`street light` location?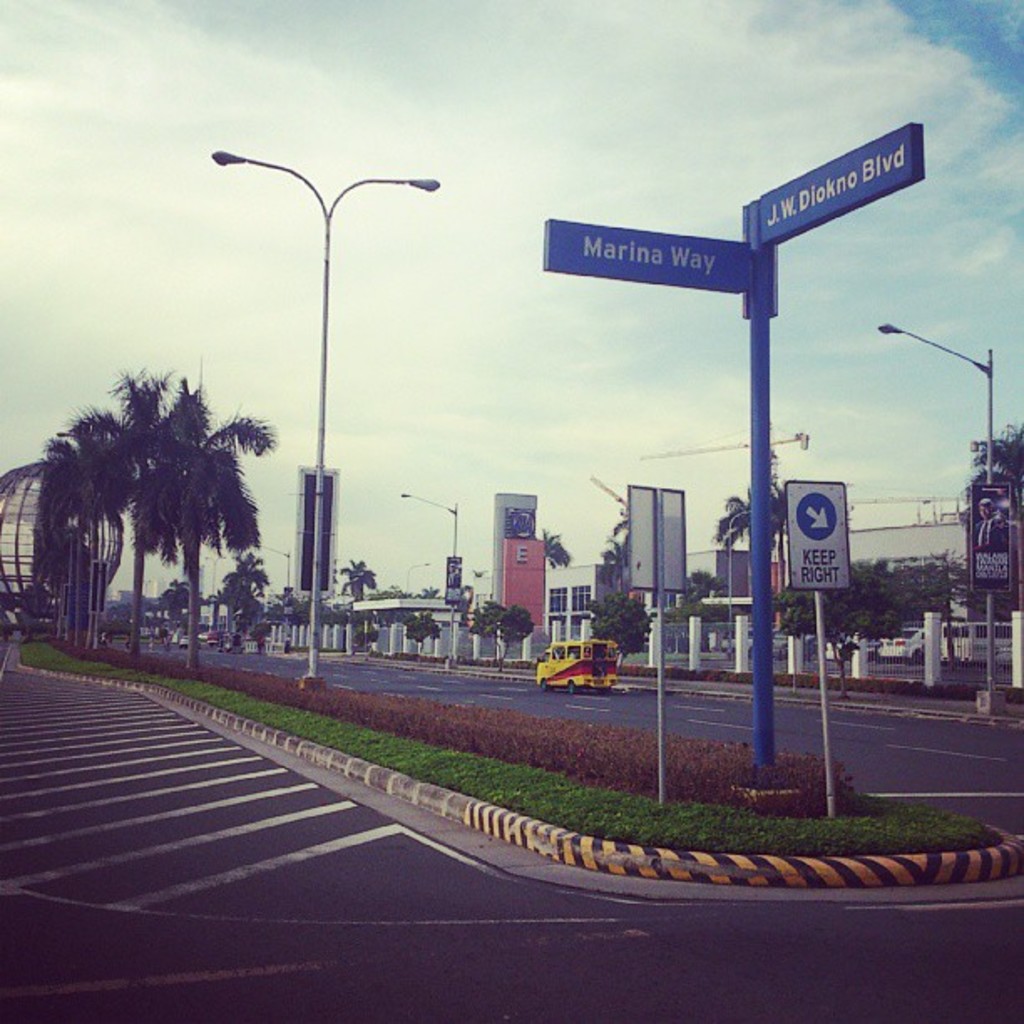
[x1=253, y1=537, x2=289, y2=604]
